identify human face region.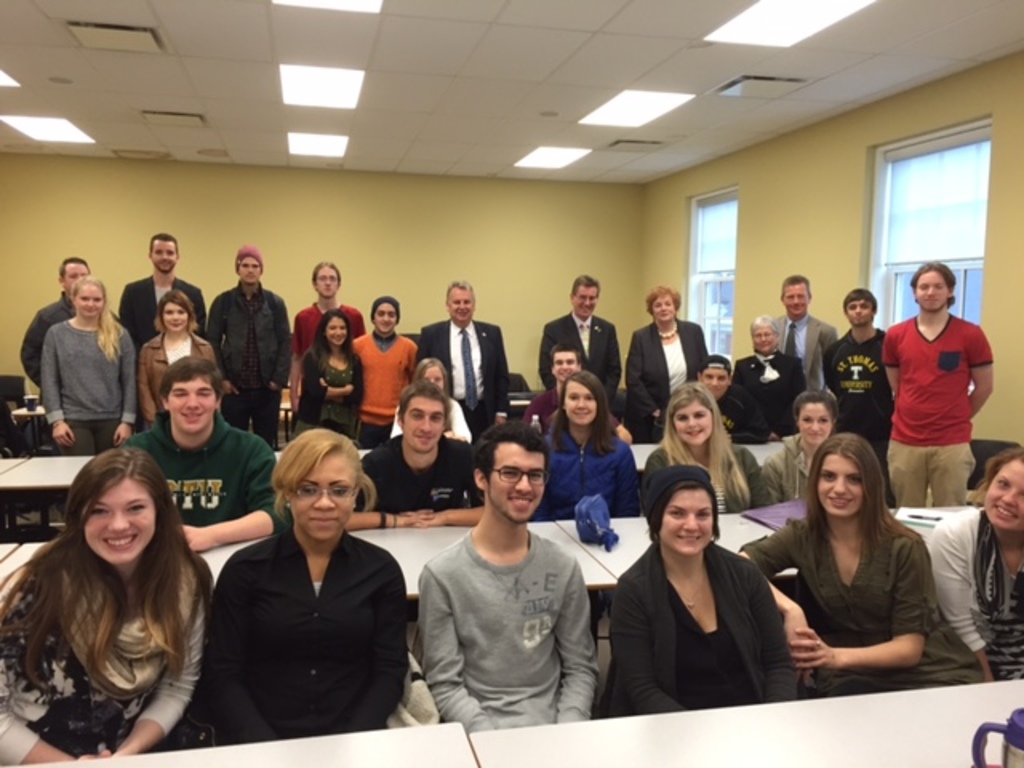
Region: 398,395,446,459.
